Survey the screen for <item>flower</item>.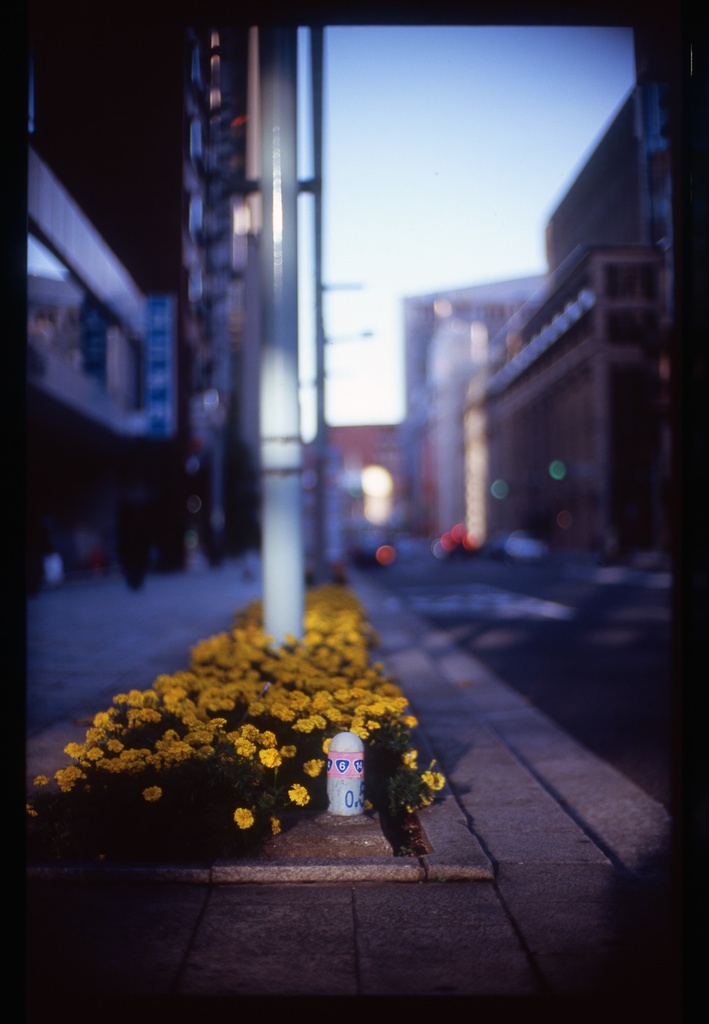
Survey found: (289,784,314,809).
